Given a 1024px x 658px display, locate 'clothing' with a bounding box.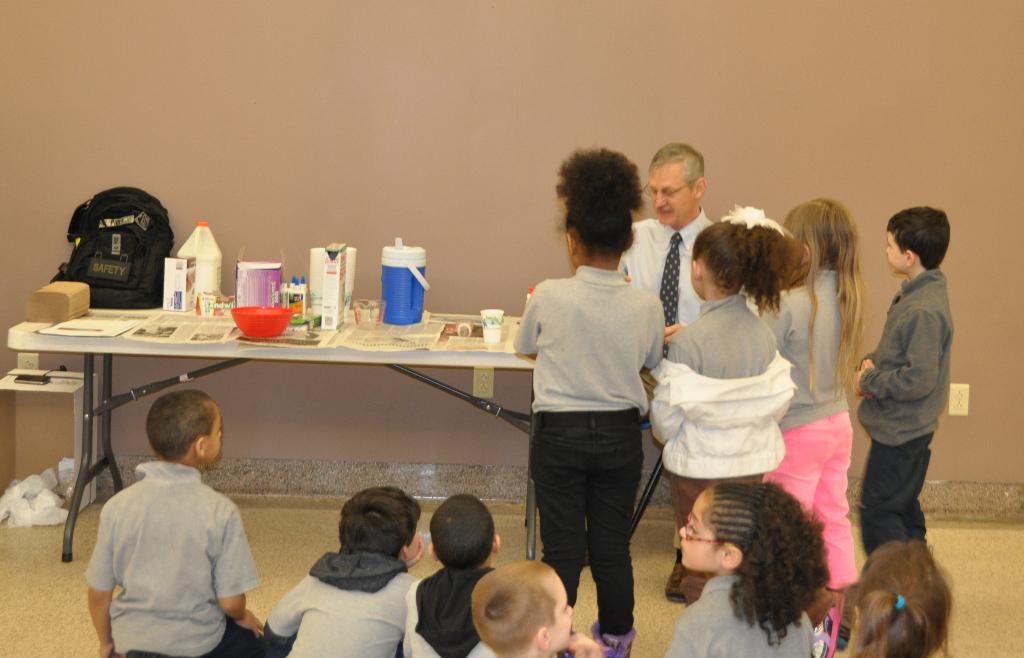
Located: 404/566/498/657.
